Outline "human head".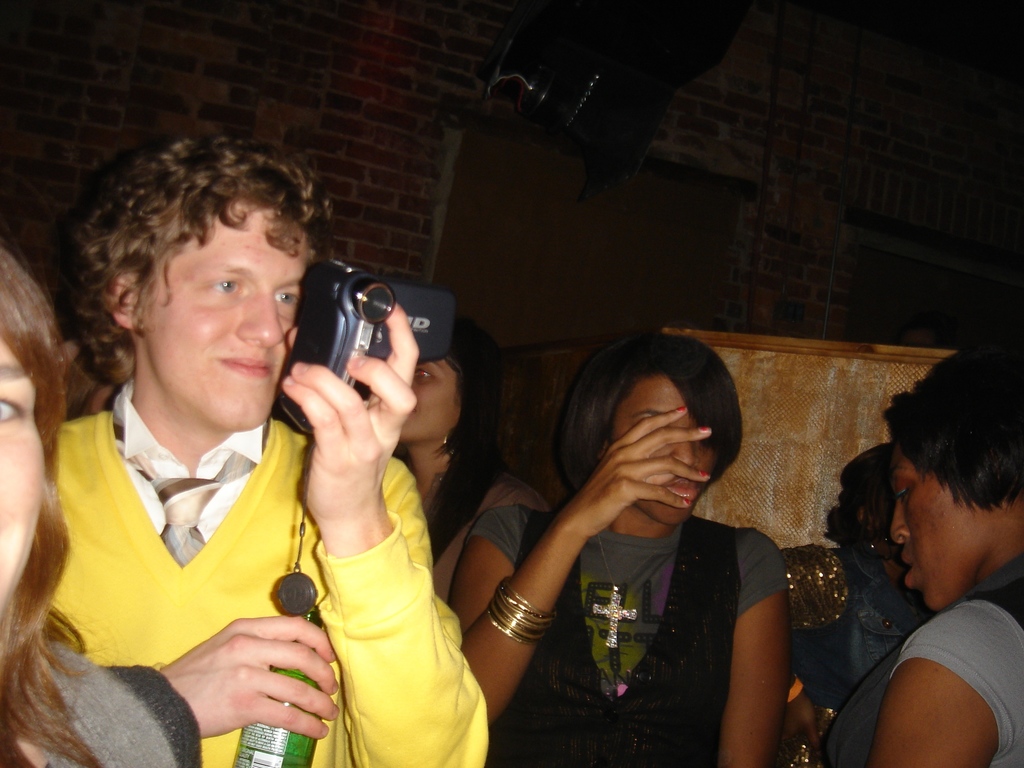
Outline: 0, 232, 113, 767.
